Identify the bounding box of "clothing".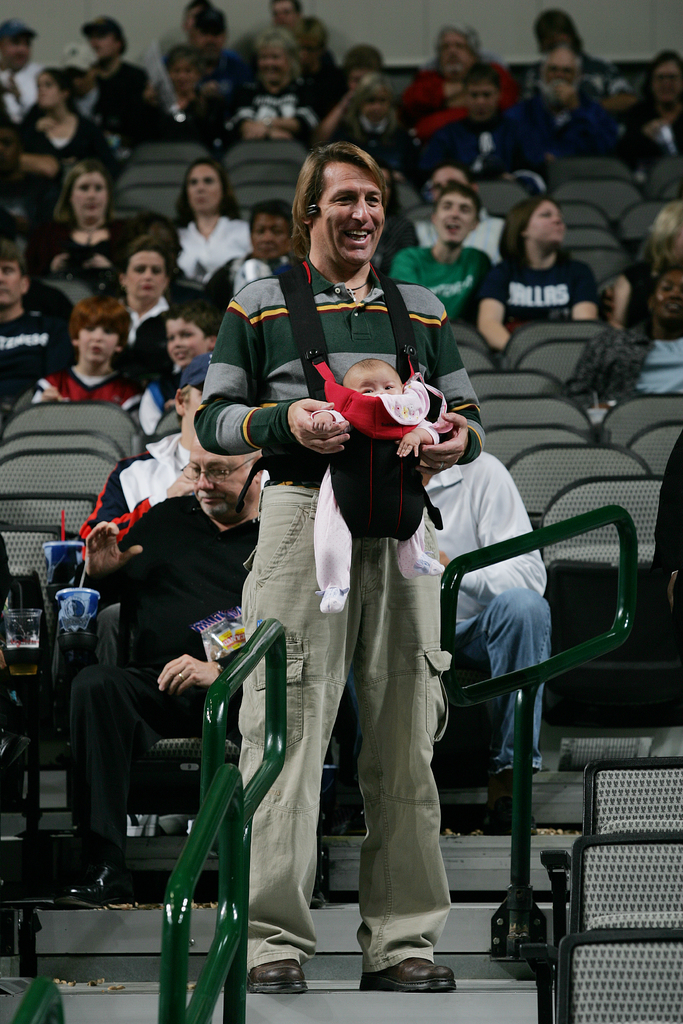
<bbox>195, 260, 486, 972</bbox>.
